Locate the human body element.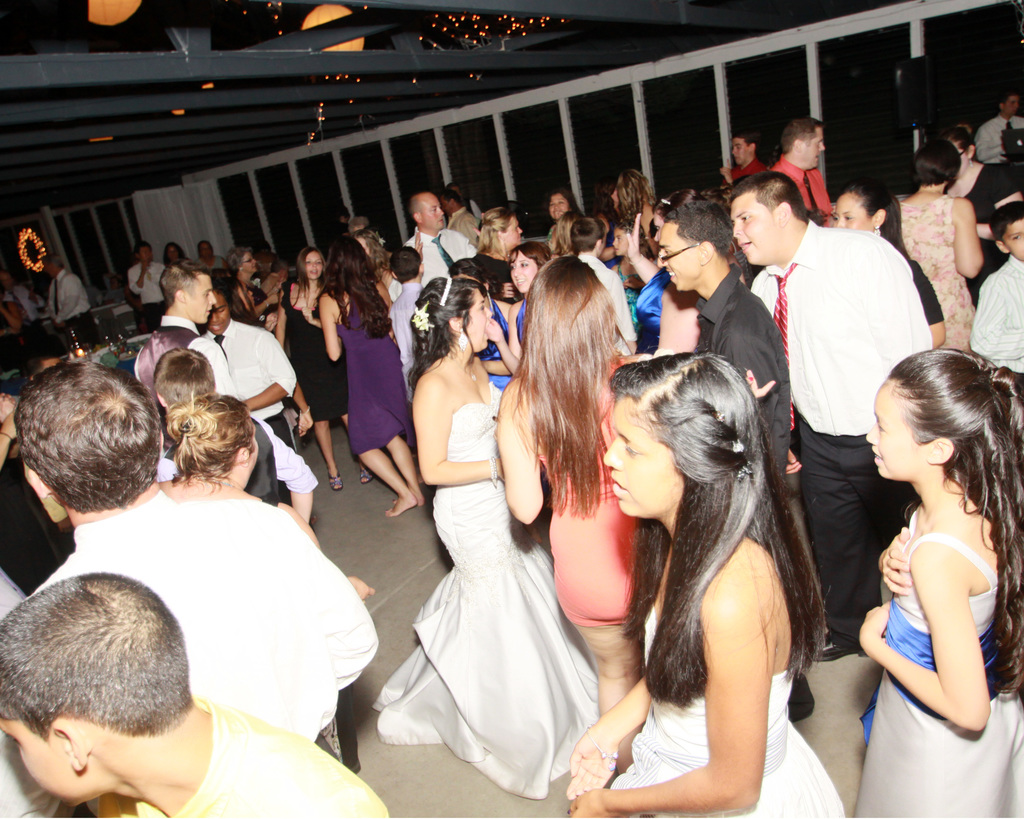
Element bbox: l=968, t=202, r=1023, b=383.
